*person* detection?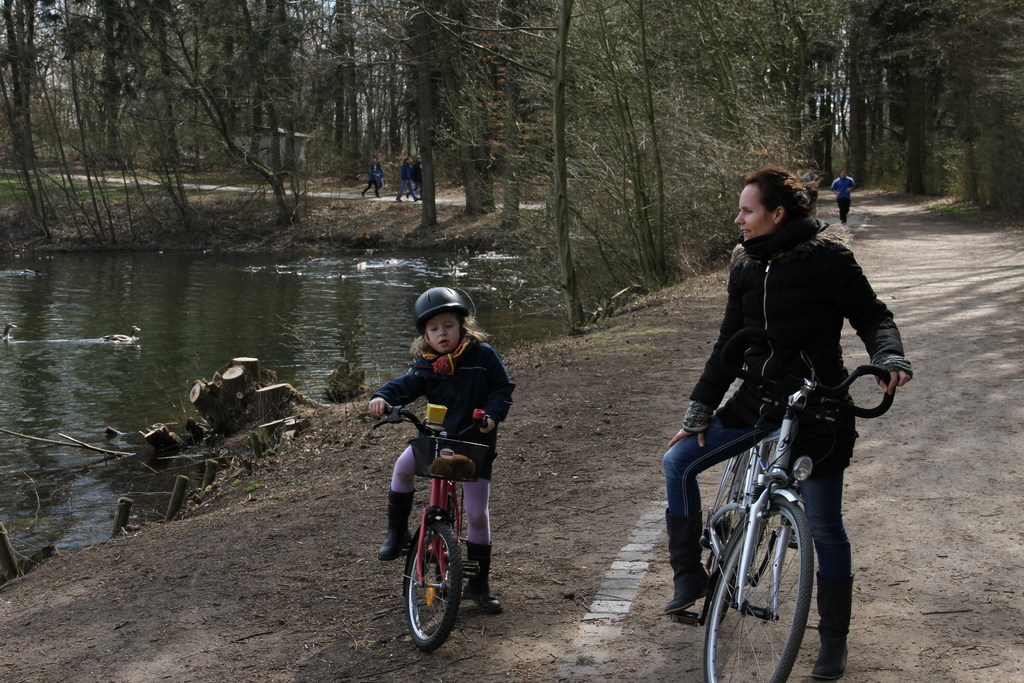
box(794, 158, 831, 212)
